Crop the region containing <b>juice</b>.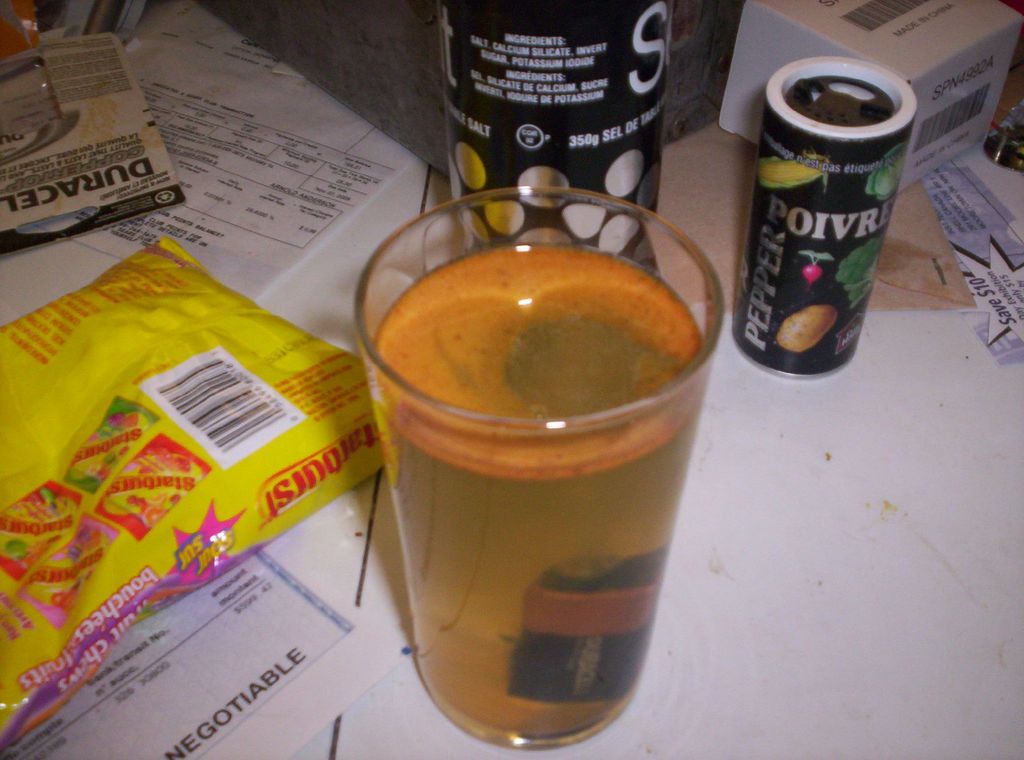
Crop region: l=351, t=183, r=723, b=736.
